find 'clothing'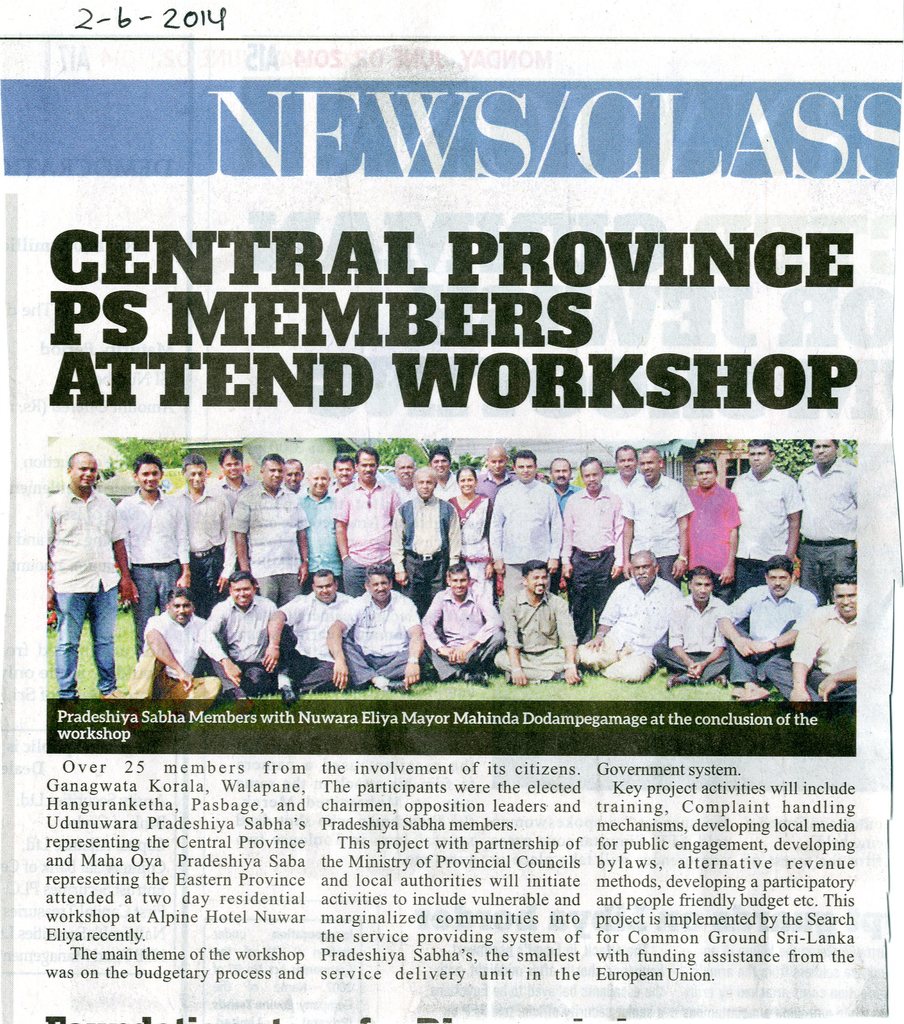
{"left": 122, "top": 614, "right": 226, "bottom": 723}
